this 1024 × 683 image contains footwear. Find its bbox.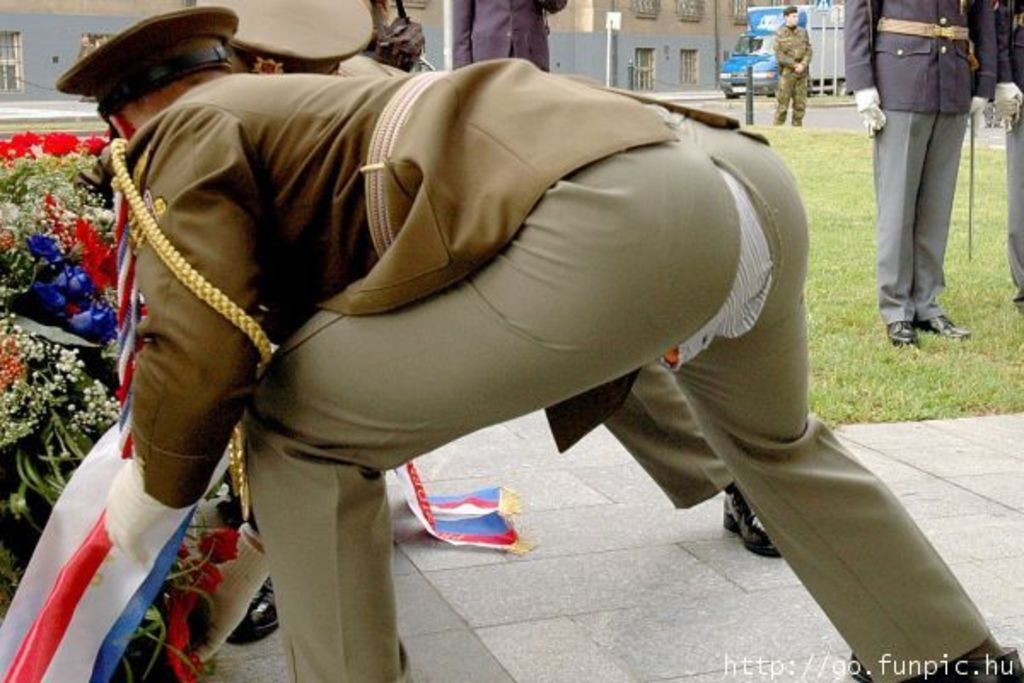
box(850, 635, 1022, 681).
